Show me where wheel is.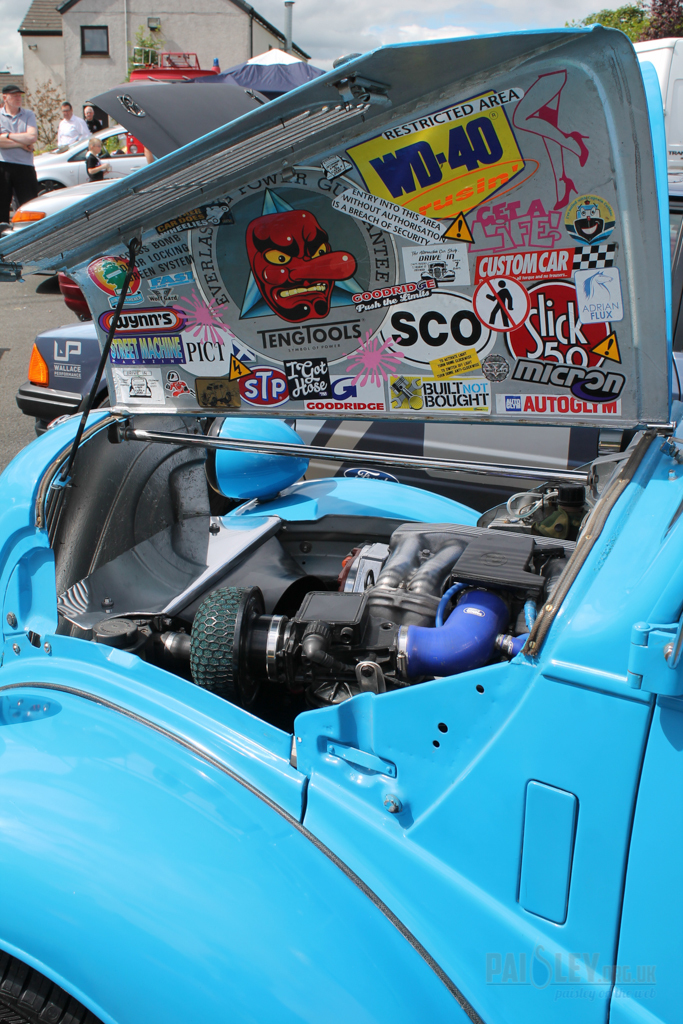
wheel is at 34/177/64/200.
